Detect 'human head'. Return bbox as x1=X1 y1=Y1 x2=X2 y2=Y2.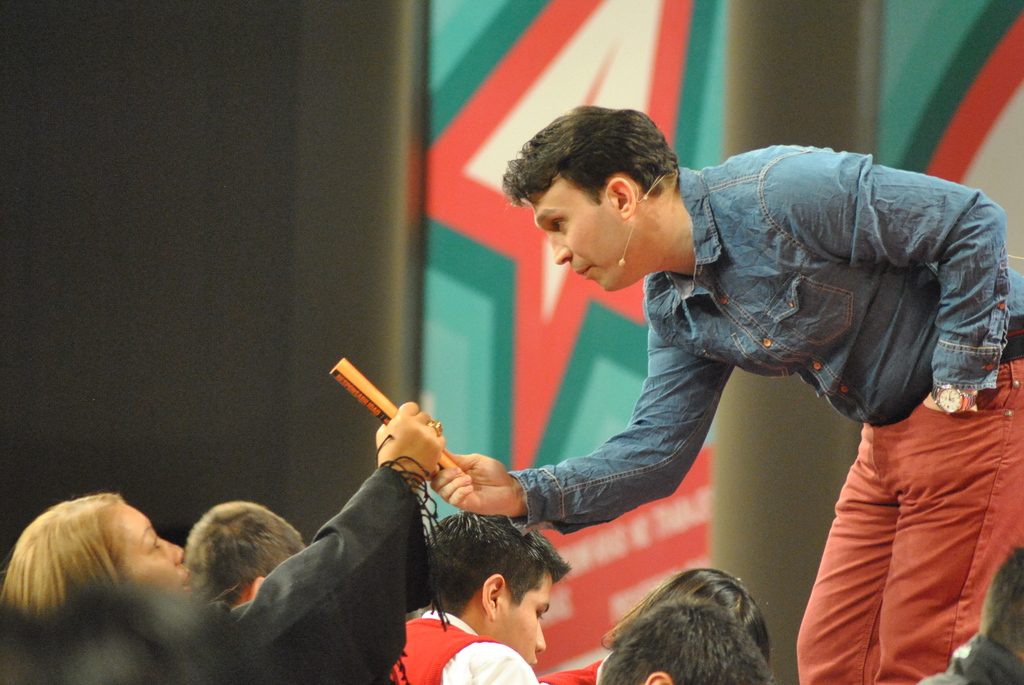
x1=596 y1=564 x2=769 y2=660.
